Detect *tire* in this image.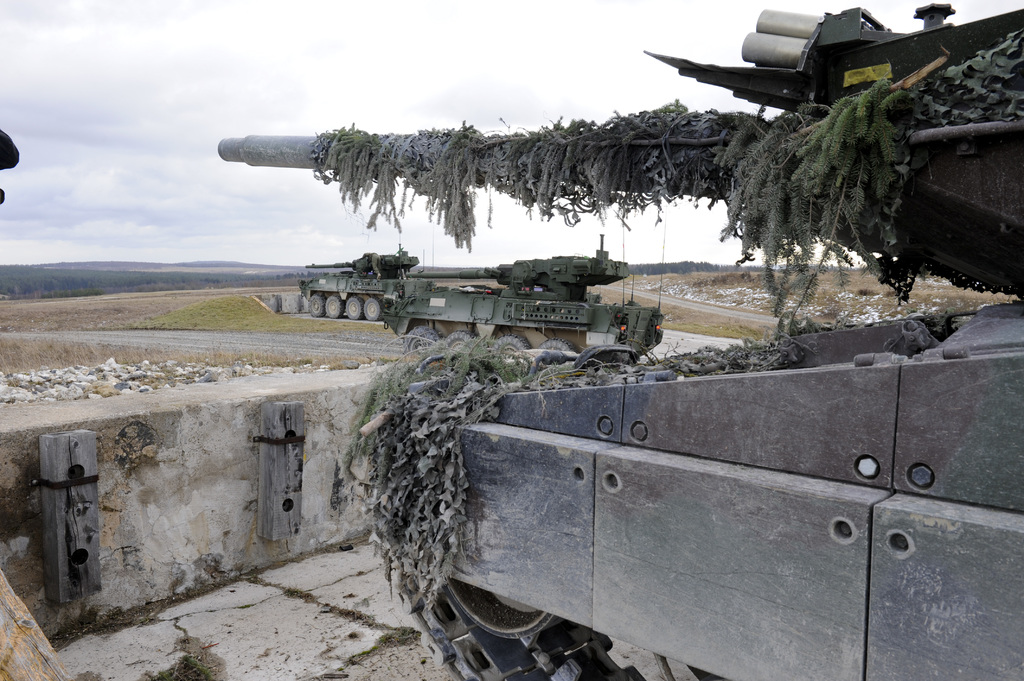
Detection: bbox=[444, 330, 473, 352].
